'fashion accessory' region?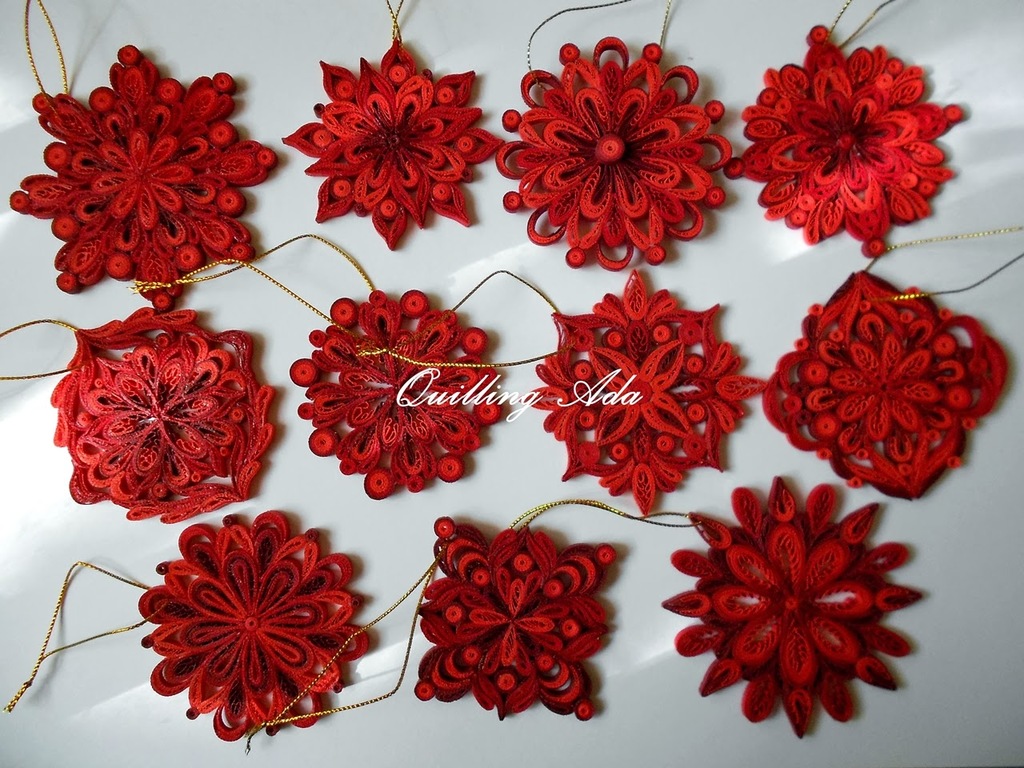
select_region(663, 472, 927, 734)
